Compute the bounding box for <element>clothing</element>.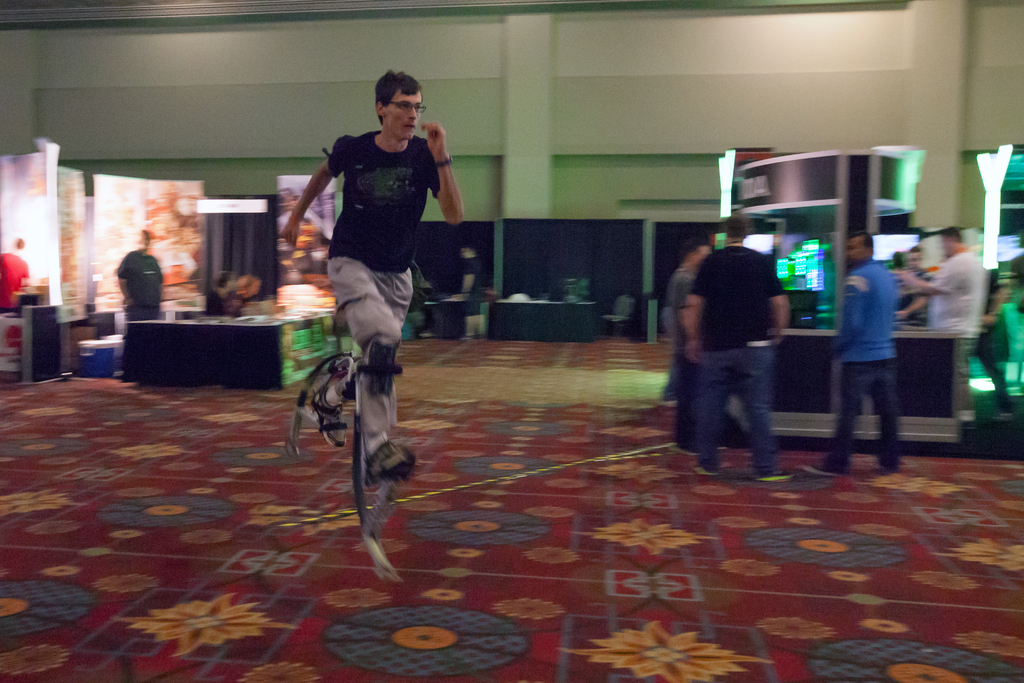
region(651, 256, 710, 418).
